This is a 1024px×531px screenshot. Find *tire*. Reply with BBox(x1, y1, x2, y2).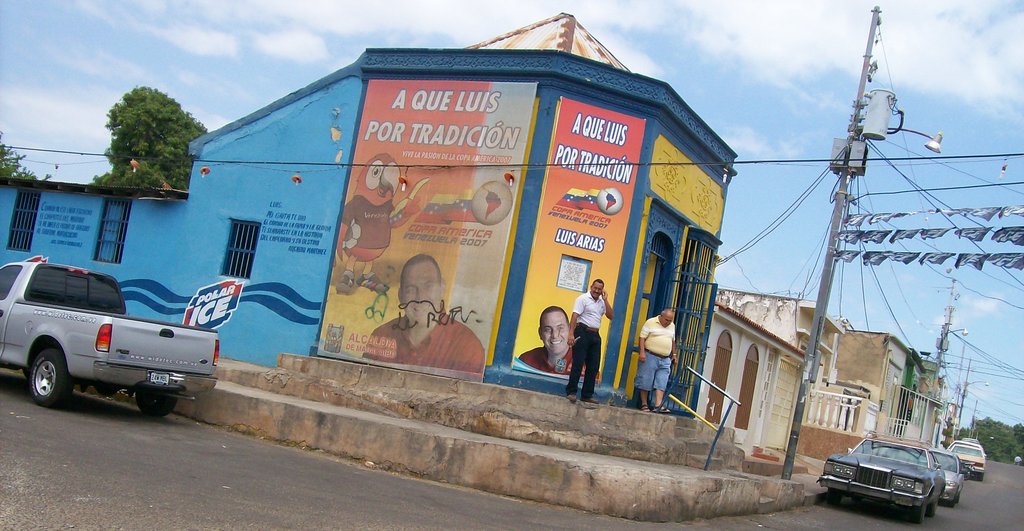
BBox(27, 347, 70, 407).
